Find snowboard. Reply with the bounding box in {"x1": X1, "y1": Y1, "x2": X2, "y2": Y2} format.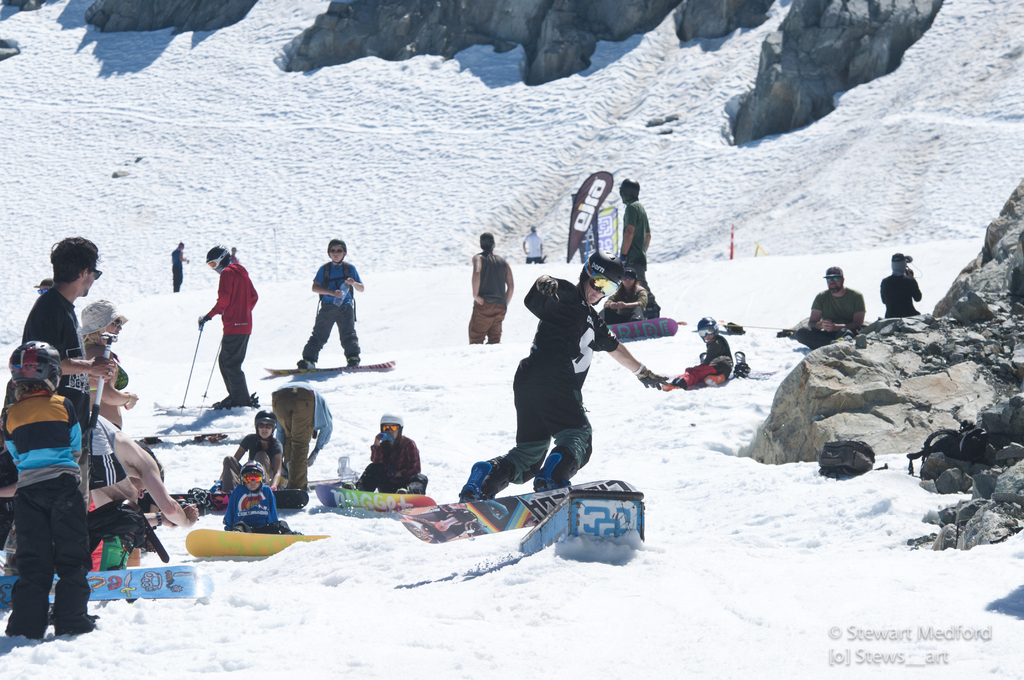
{"x1": 123, "y1": 429, "x2": 254, "y2": 444}.
